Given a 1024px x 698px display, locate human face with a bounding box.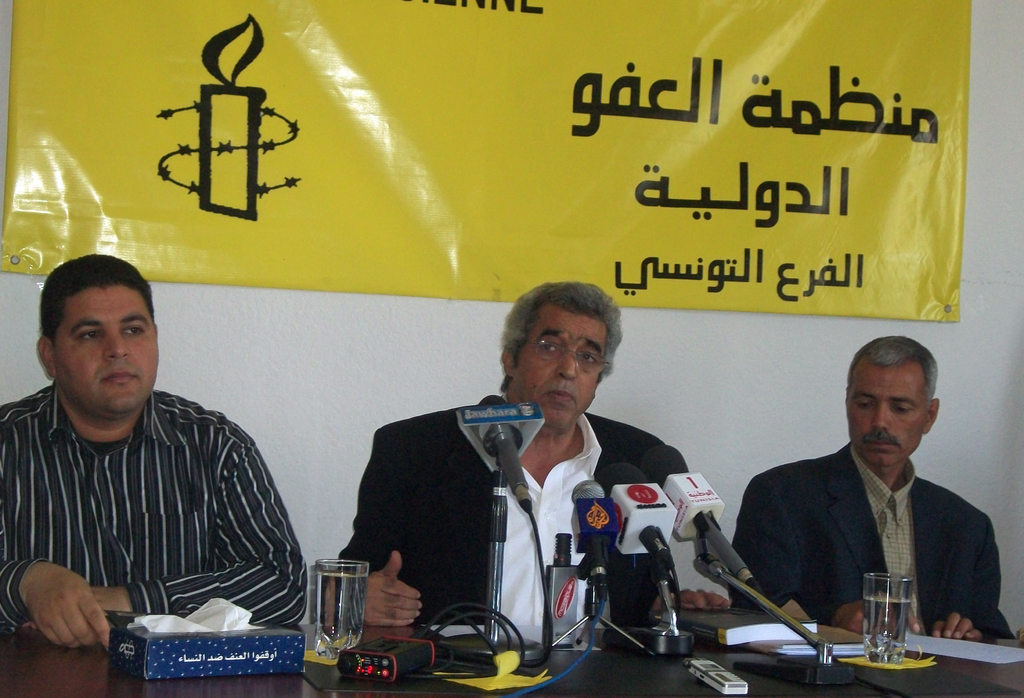
Located: bbox=[510, 302, 605, 420].
